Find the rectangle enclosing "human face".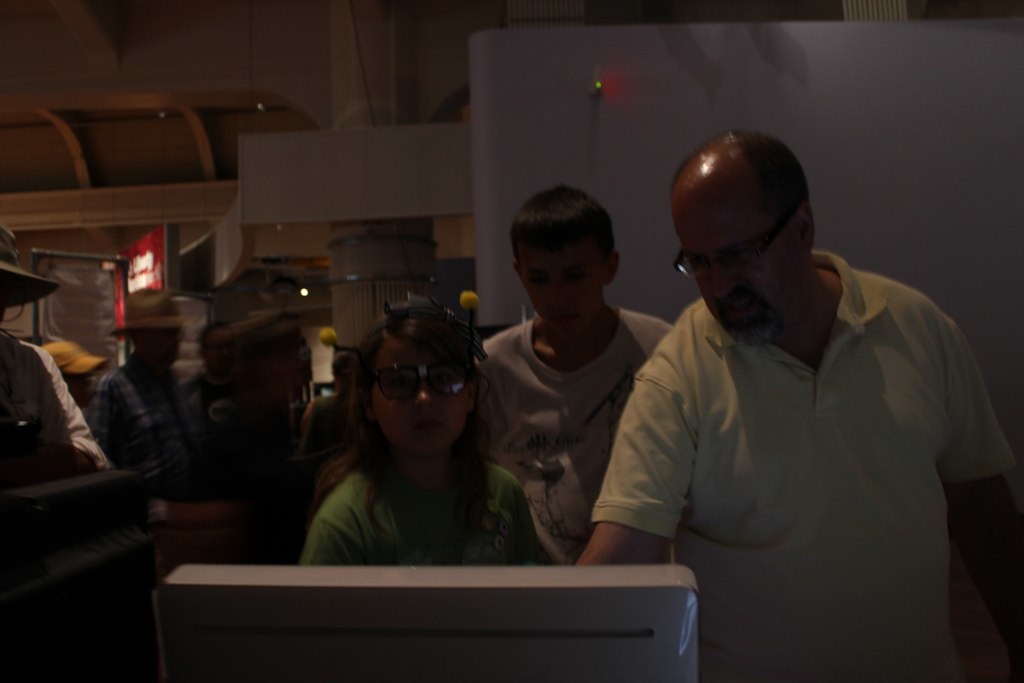
{"x1": 519, "y1": 247, "x2": 603, "y2": 328}.
